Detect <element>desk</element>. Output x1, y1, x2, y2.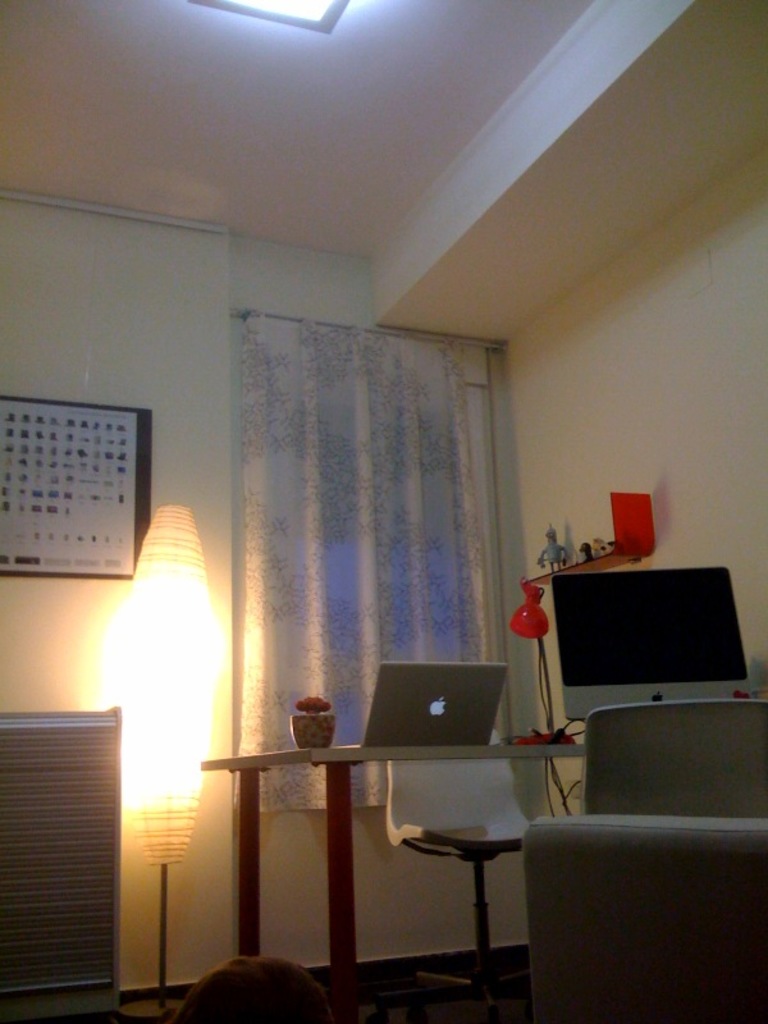
246, 686, 636, 1004.
